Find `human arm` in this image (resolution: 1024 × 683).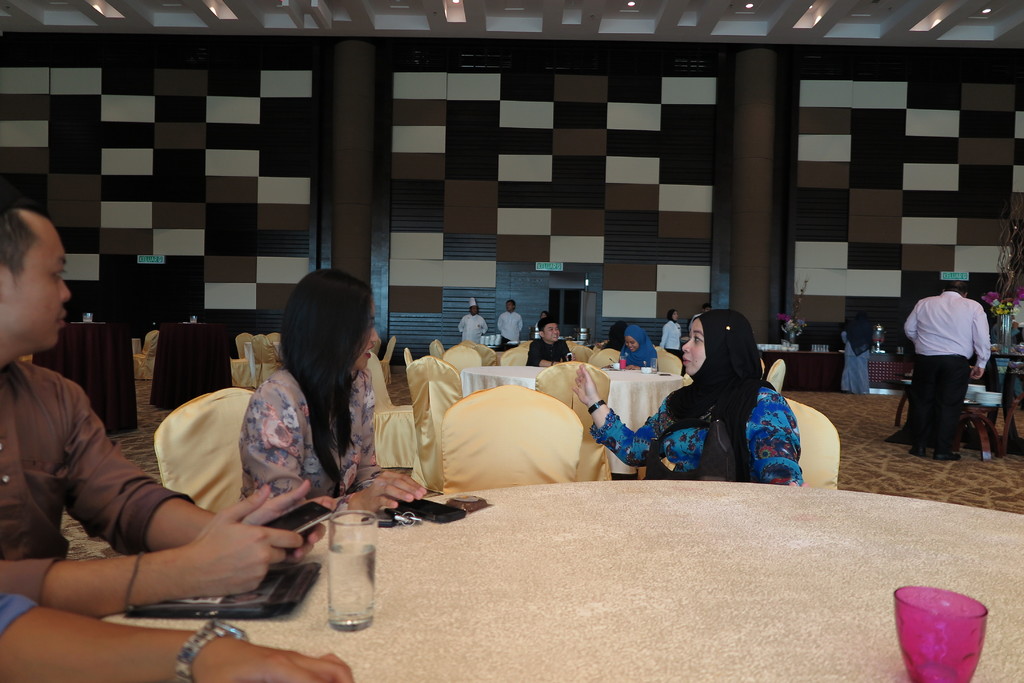
select_region(647, 348, 656, 371).
